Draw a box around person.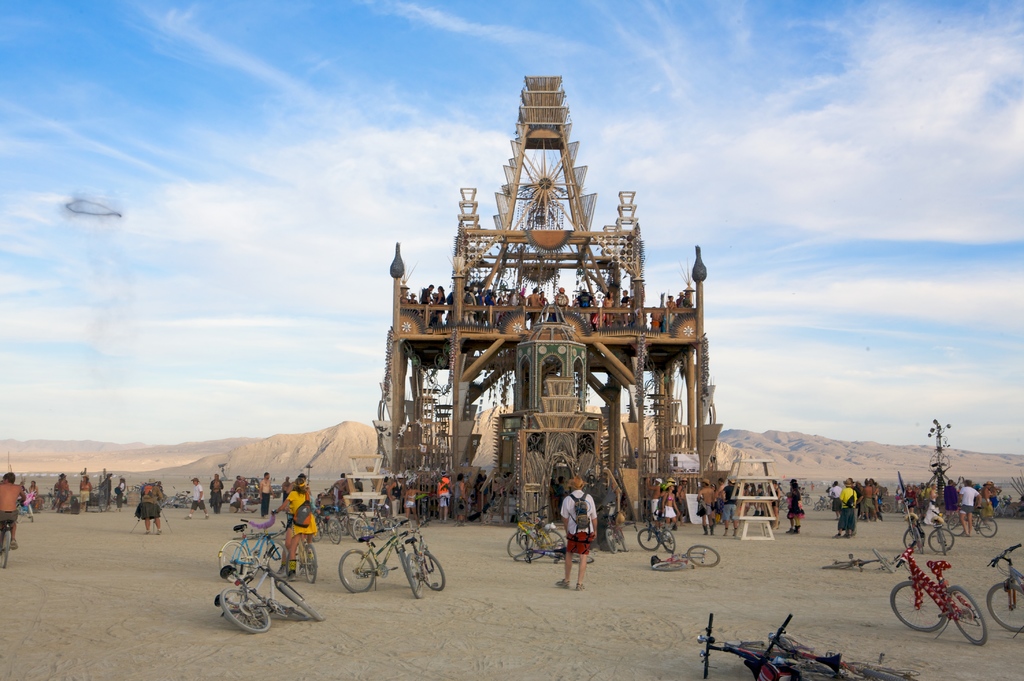
x1=235, y1=475, x2=249, y2=503.
